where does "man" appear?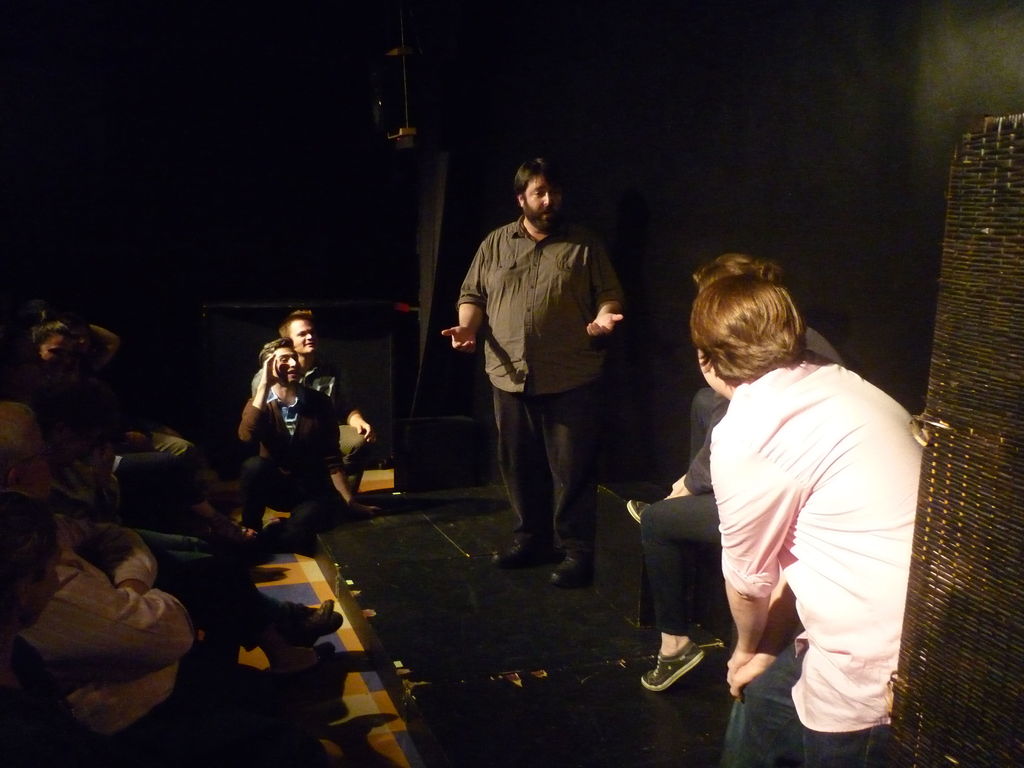
Appears at 232 333 374 564.
